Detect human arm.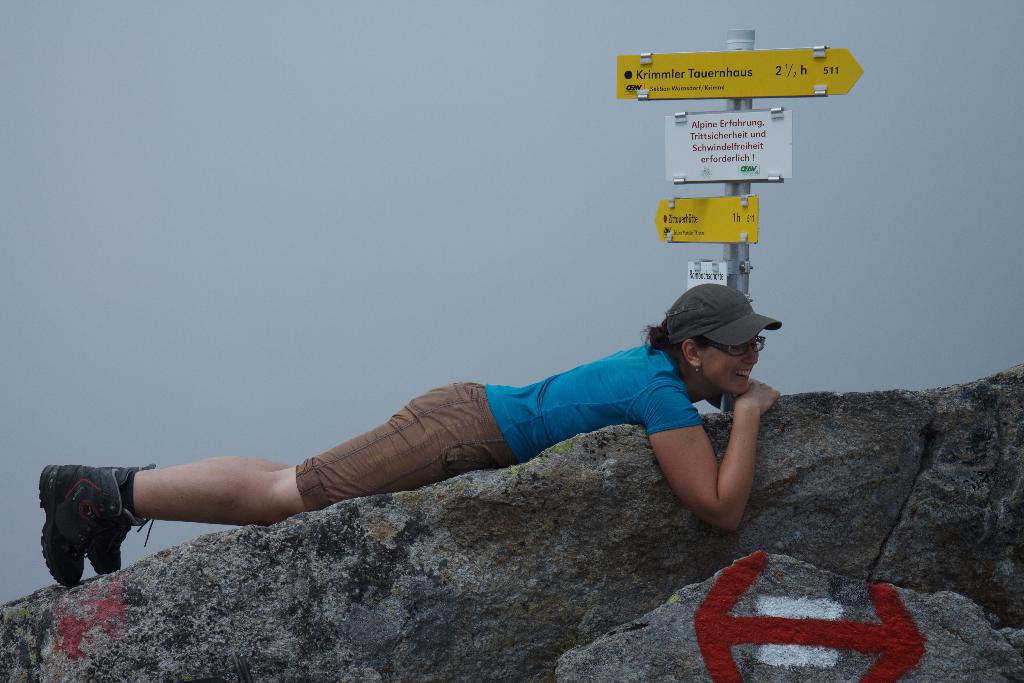
Detected at (655,373,781,533).
